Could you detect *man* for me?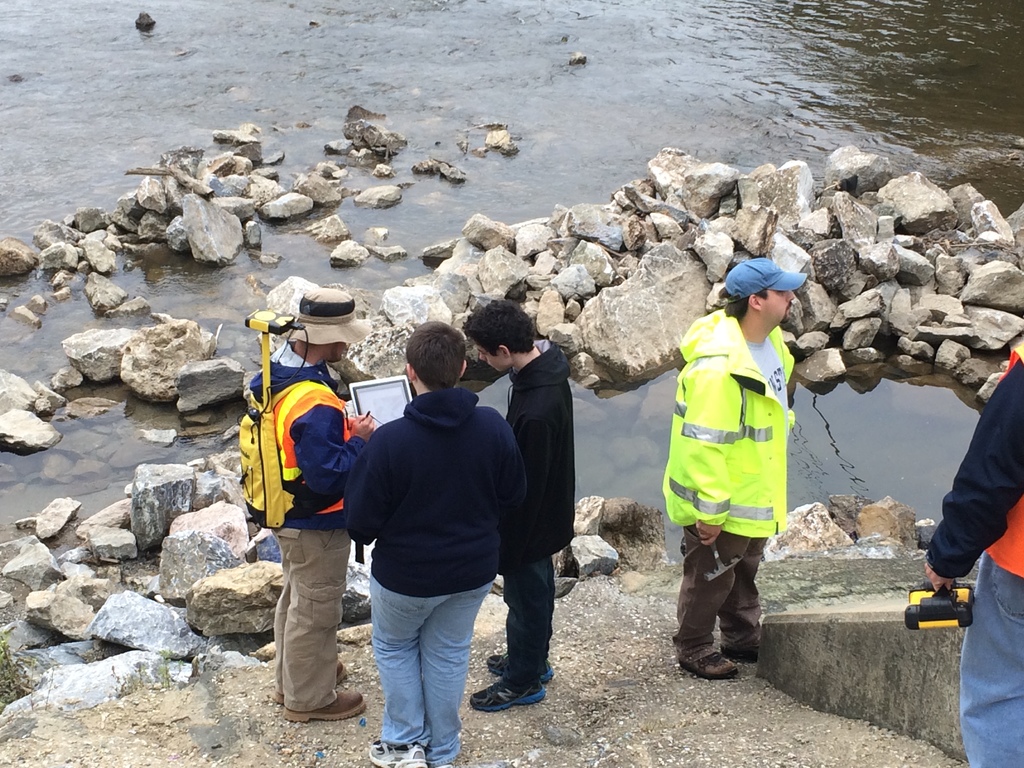
Detection result: locate(460, 296, 573, 715).
